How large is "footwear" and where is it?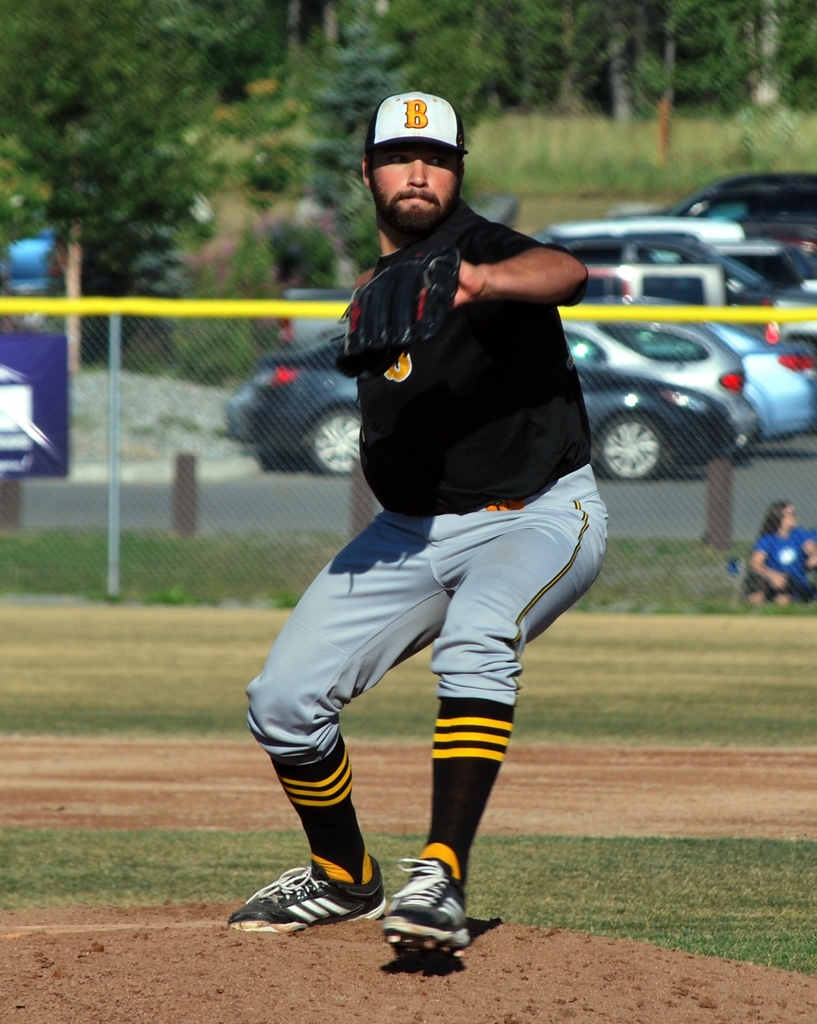
Bounding box: [x1=240, y1=860, x2=371, y2=931].
